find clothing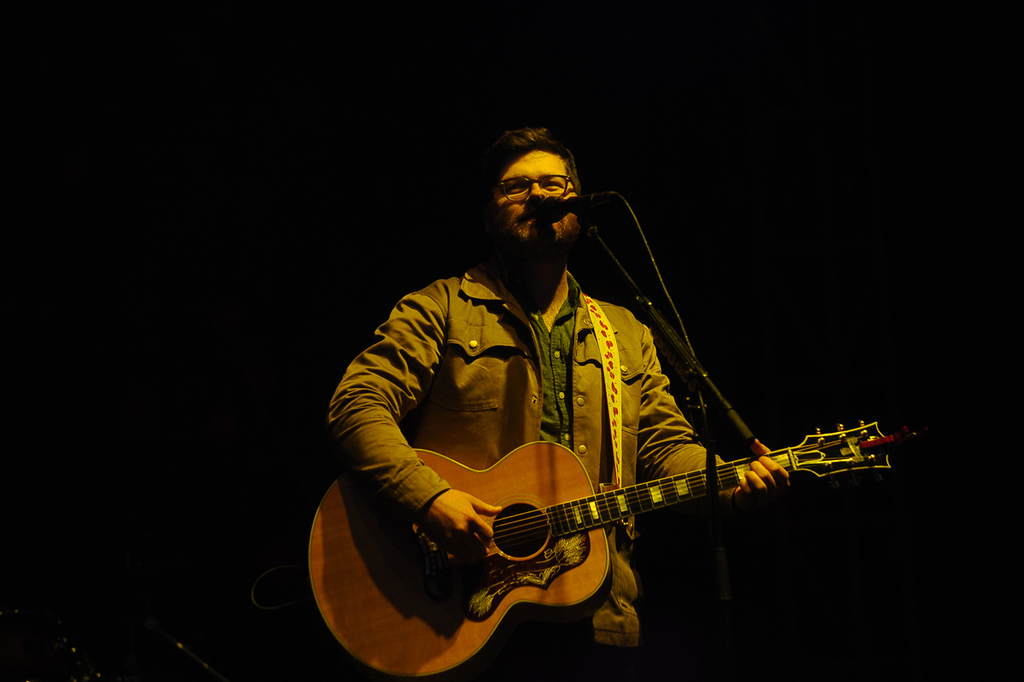
319/265/719/681
